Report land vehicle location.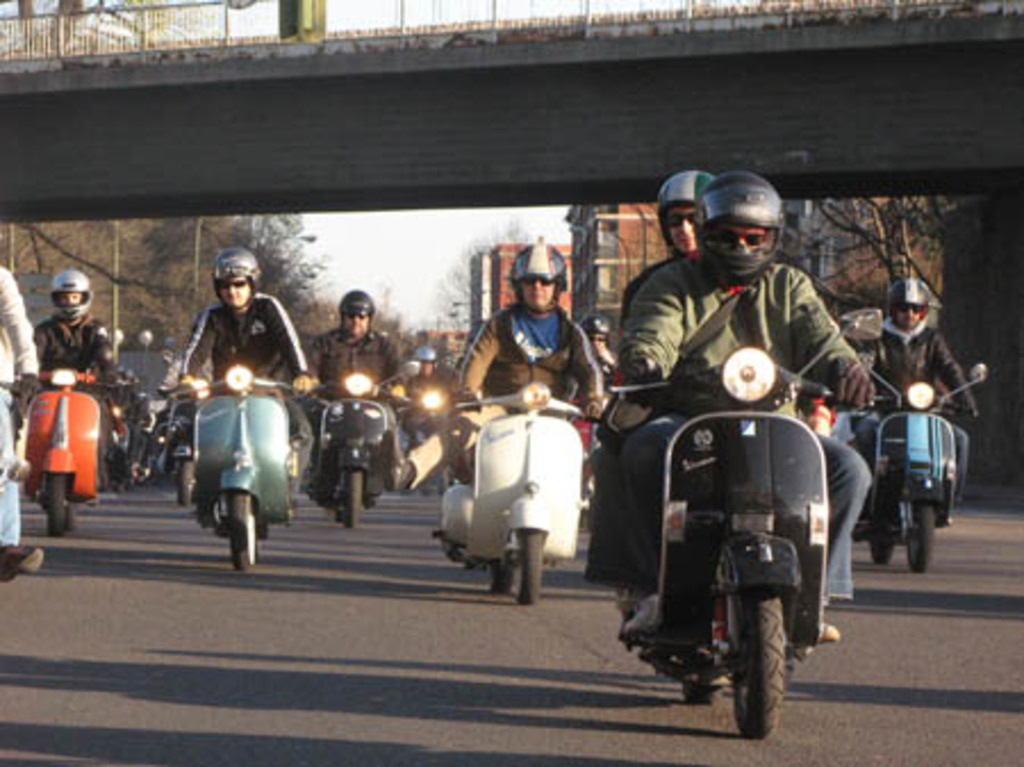
Report: [847, 350, 990, 585].
